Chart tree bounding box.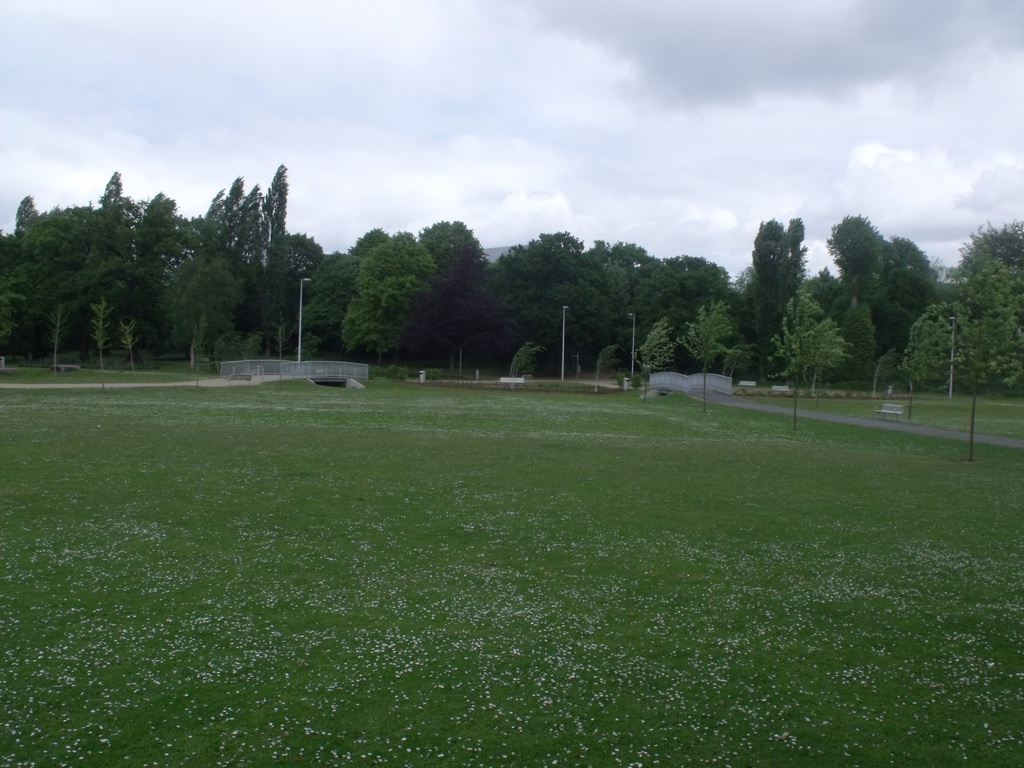
Charted: rect(730, 333, 759, 394).
